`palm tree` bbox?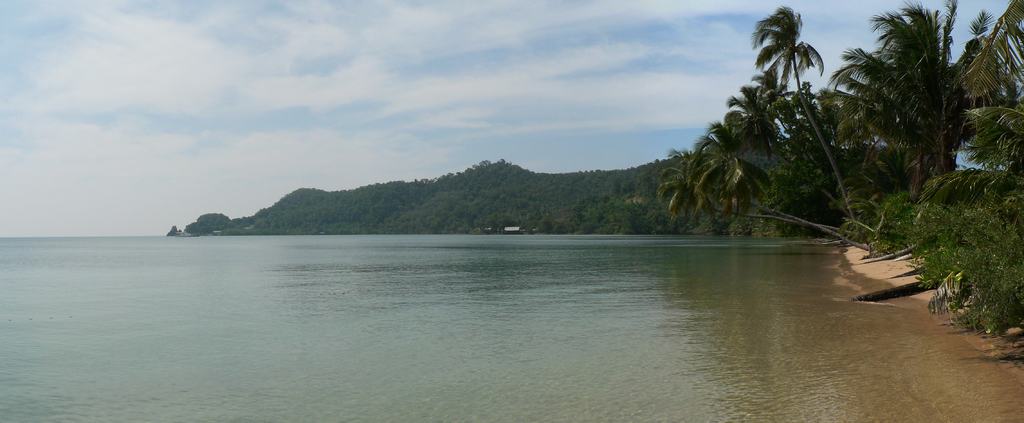
x1=725, y1=90, x2=855, y2=215
